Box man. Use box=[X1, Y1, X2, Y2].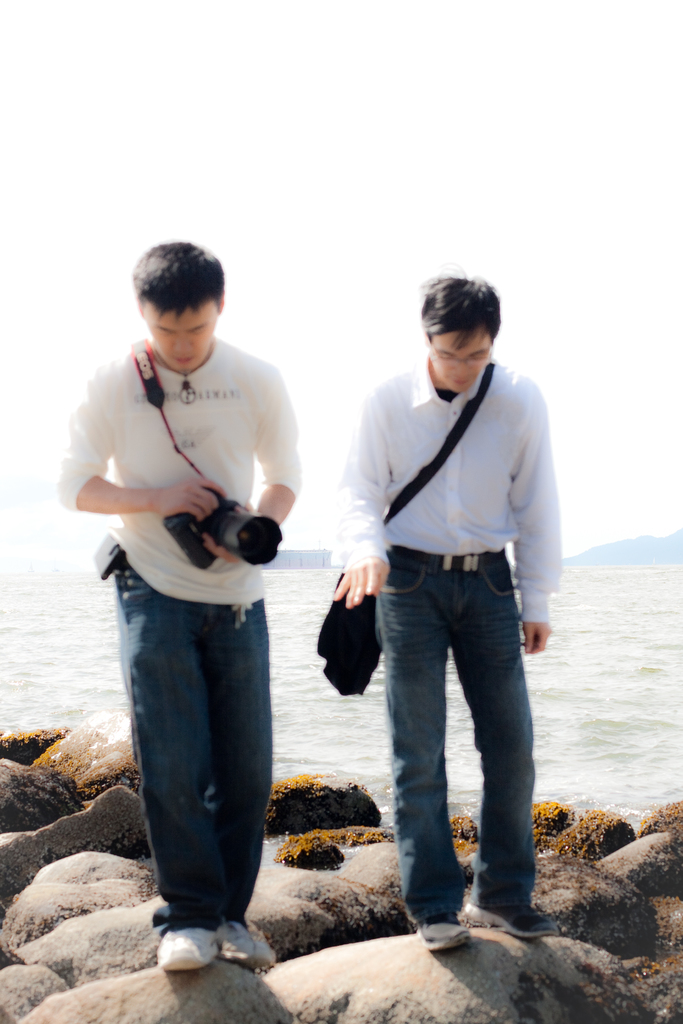
box=[330, 276, 562, 960].
